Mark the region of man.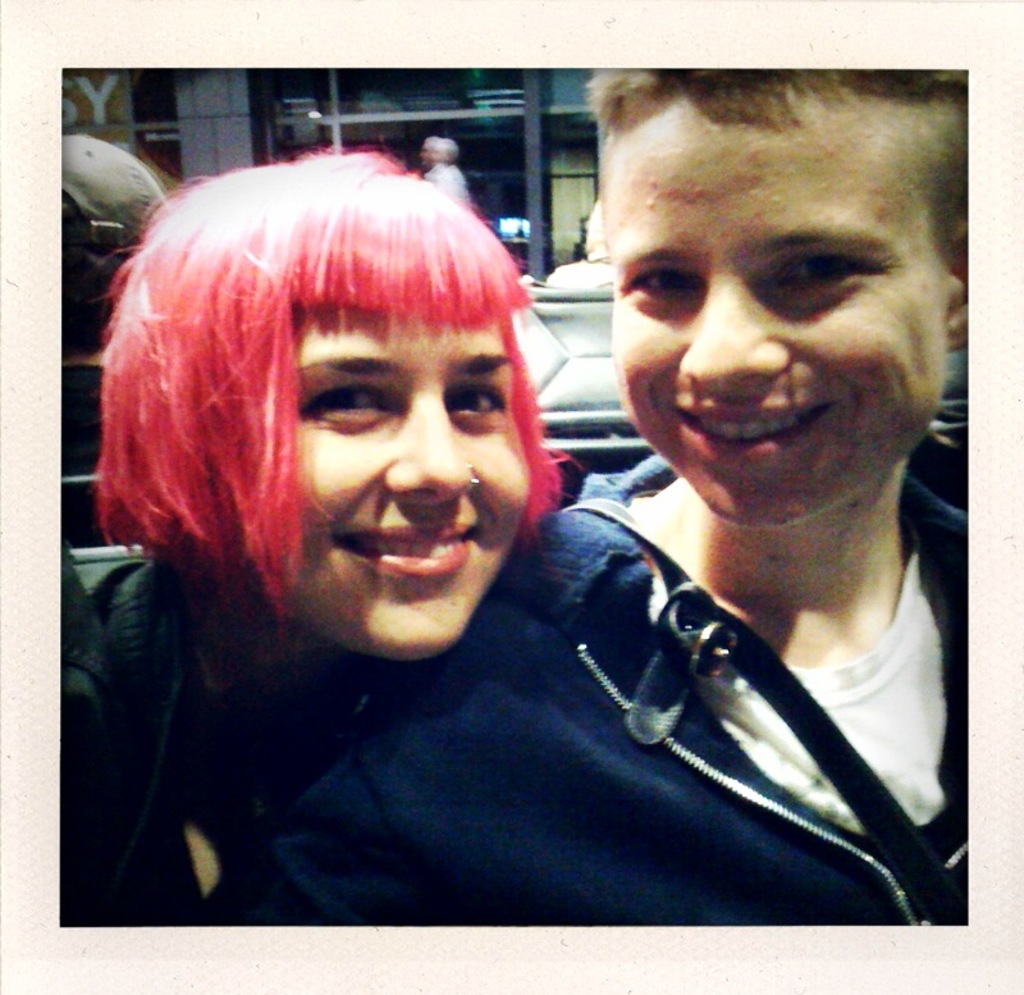
Region: Rect(419, 136, 475, 213).
